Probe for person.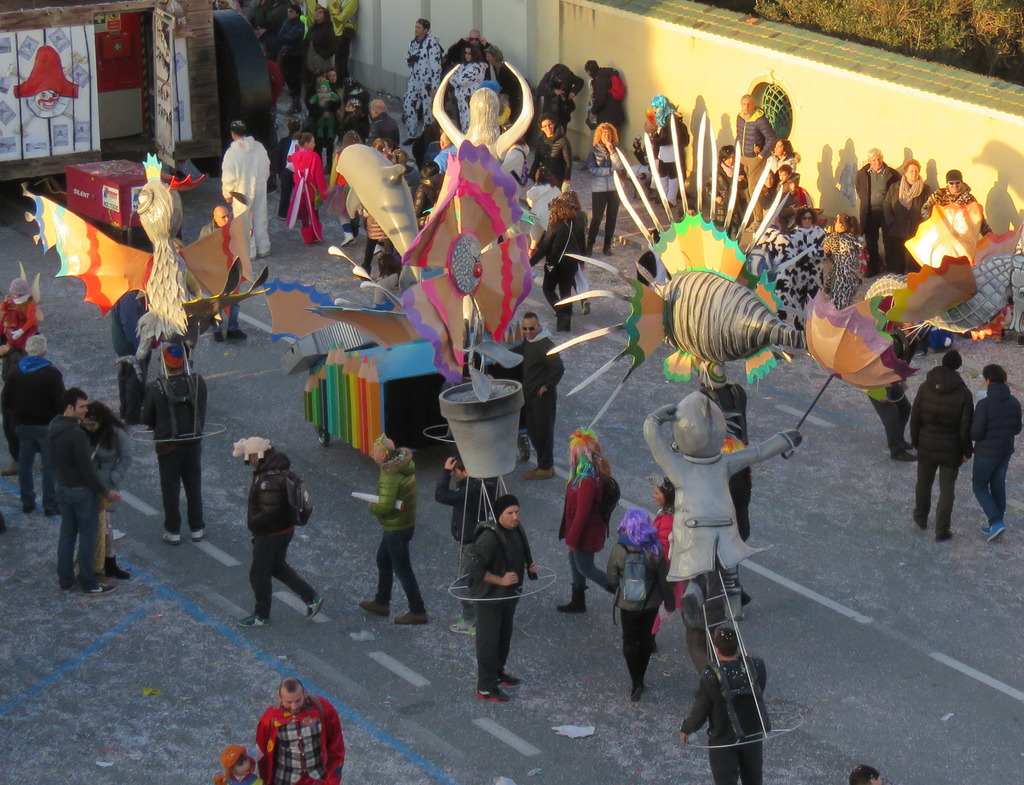
Probe result: box(525, 195, 578, 332).
